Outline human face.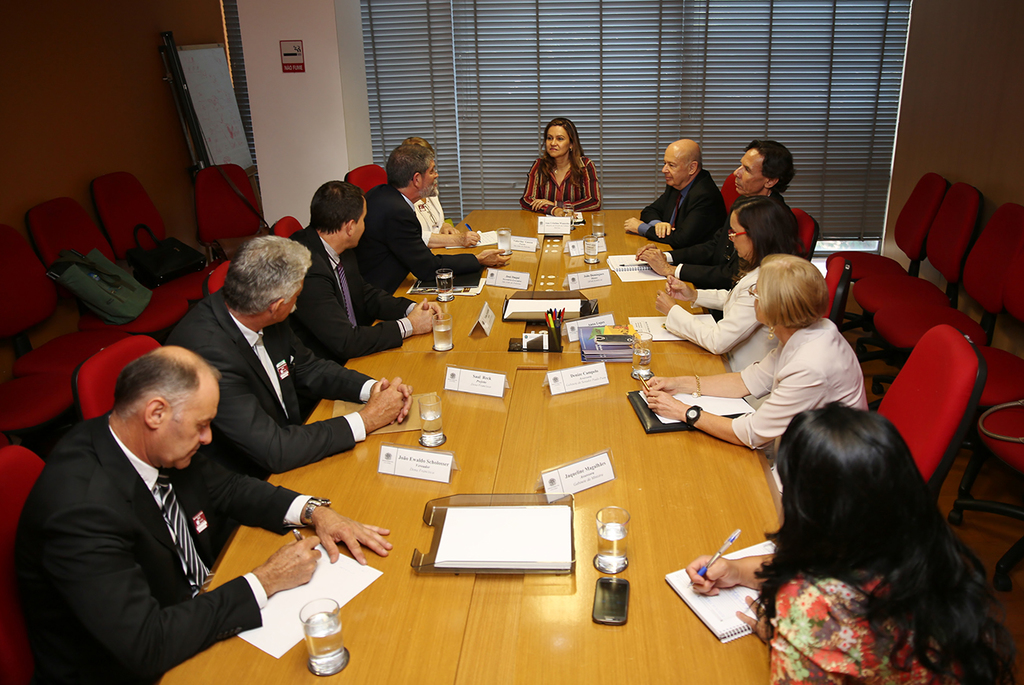
Outline: BBox(660, 145, 688, 186).
